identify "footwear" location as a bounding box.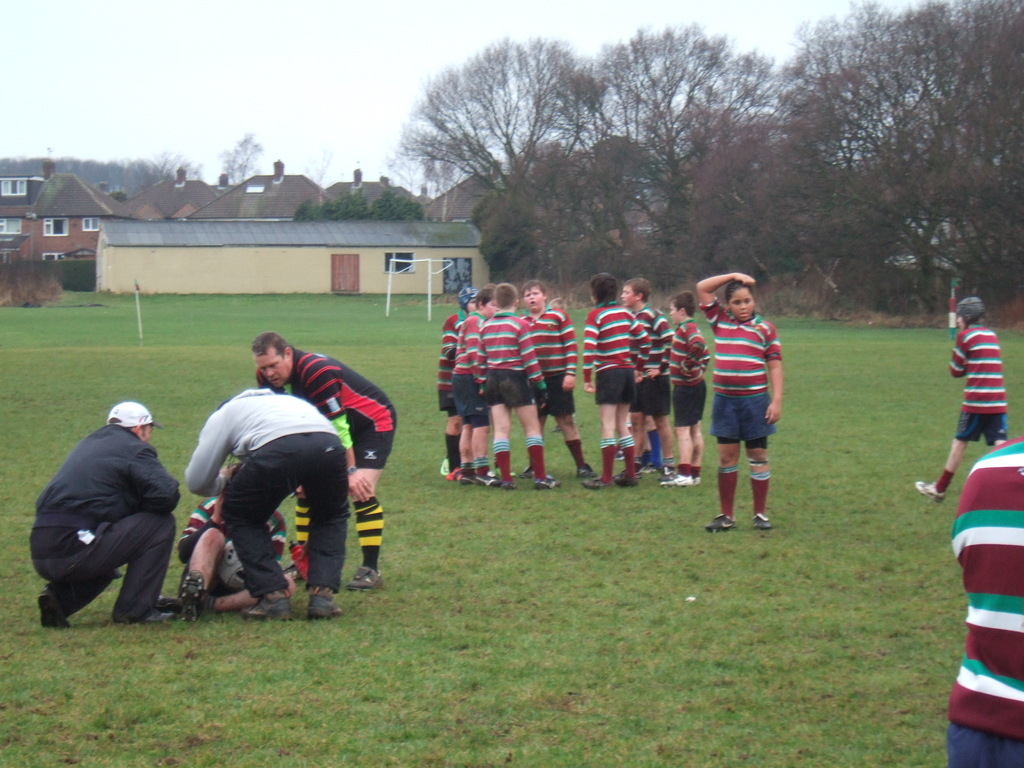
bbox(705, 515, 734, 531).
